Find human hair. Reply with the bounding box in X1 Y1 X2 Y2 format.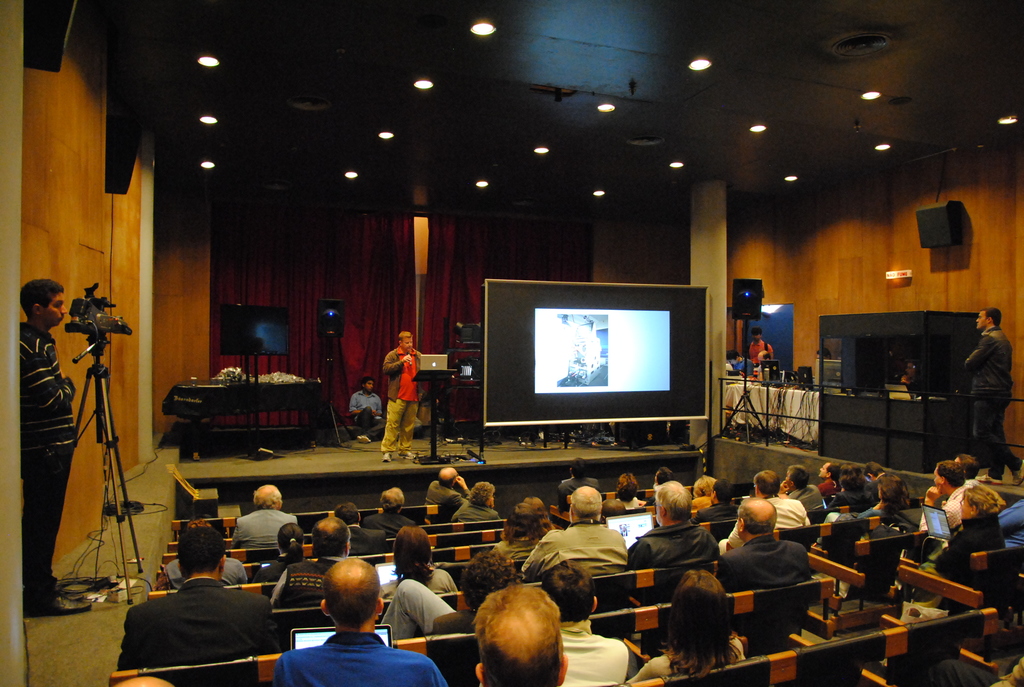
736 498 778 537.
